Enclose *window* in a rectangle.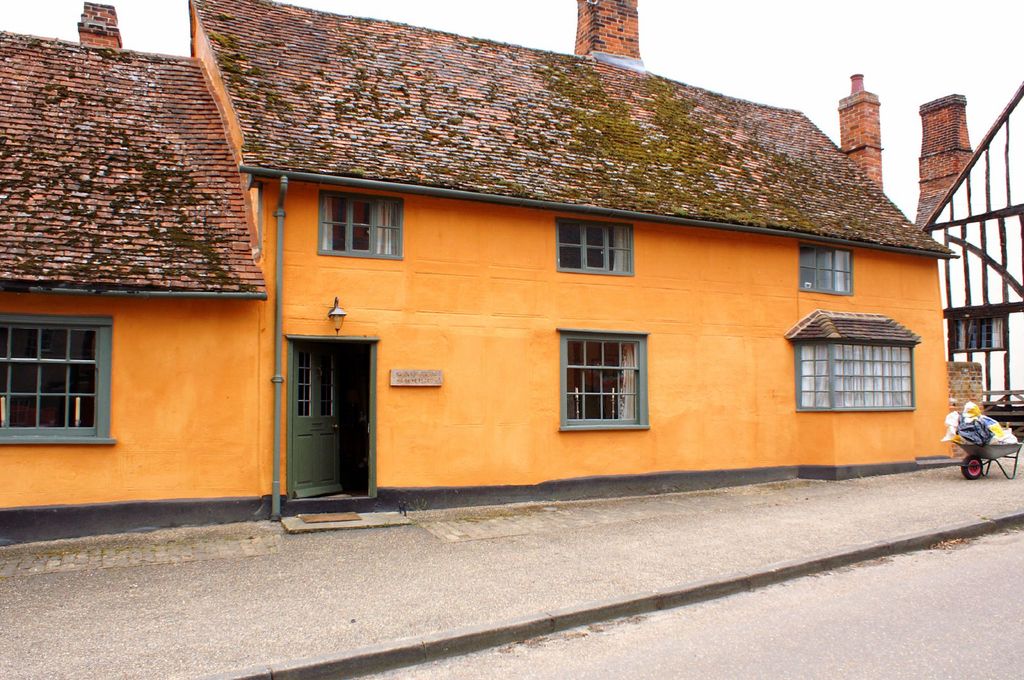
box=[950, 314, 1004, 353].
